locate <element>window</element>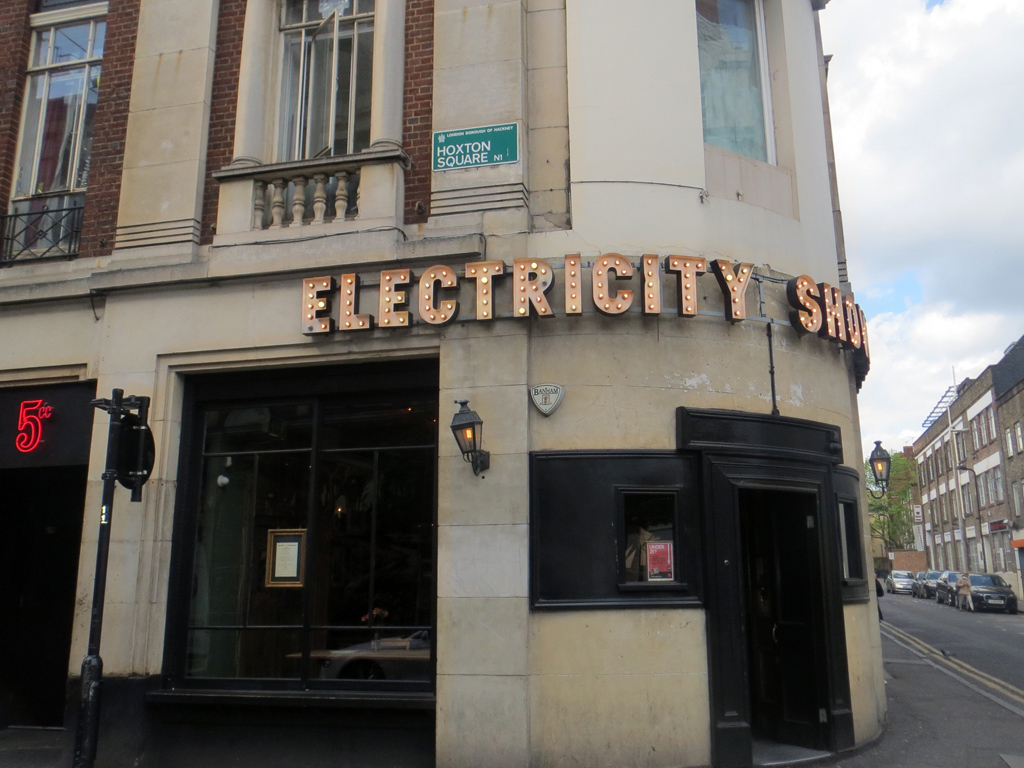
{"left": 259, "top": 0, "right": 375, "bottom": 188}
